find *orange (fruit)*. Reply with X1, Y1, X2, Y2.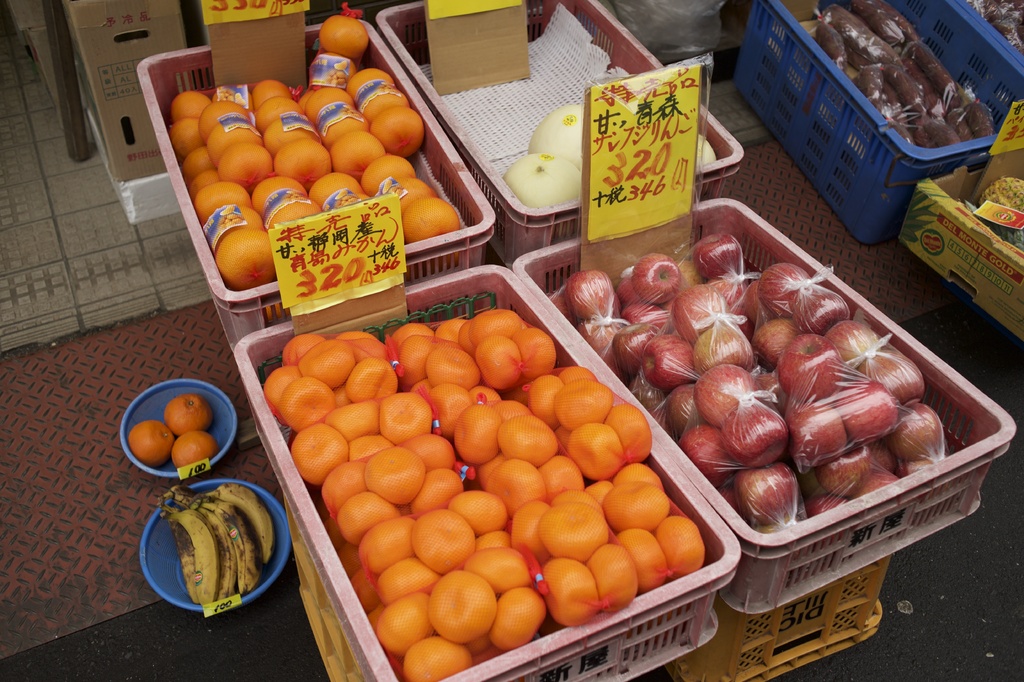
338, 332, 374, 358.
